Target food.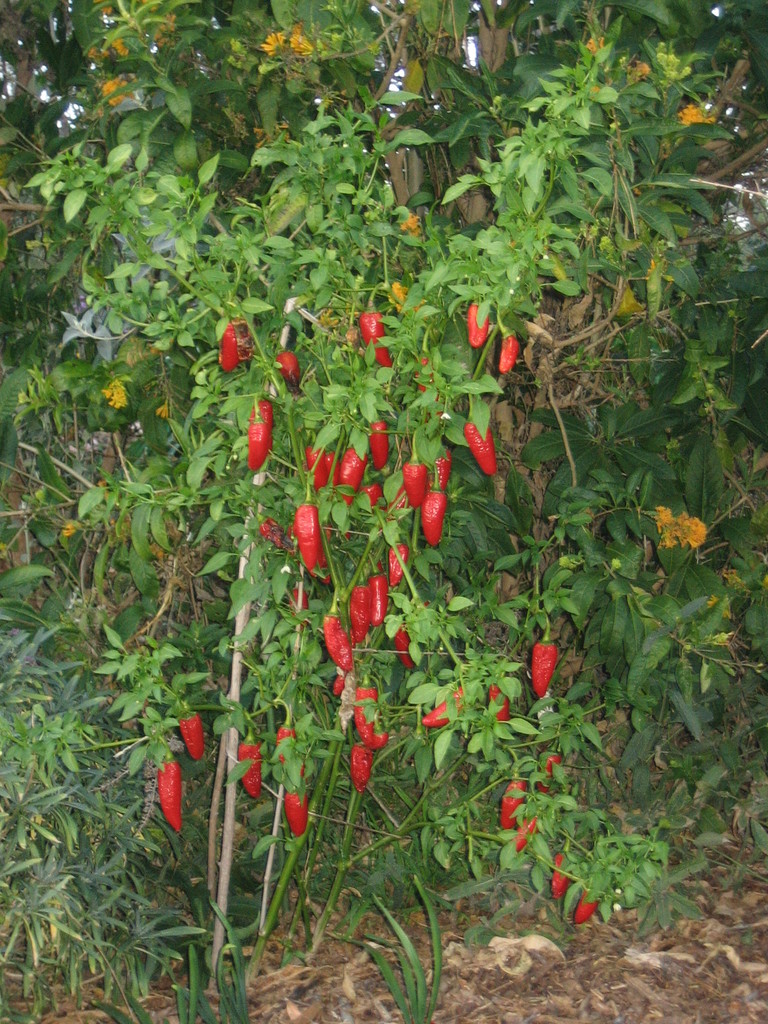
Target region: [x1=351, y1=742, x2=372, y2=795].
